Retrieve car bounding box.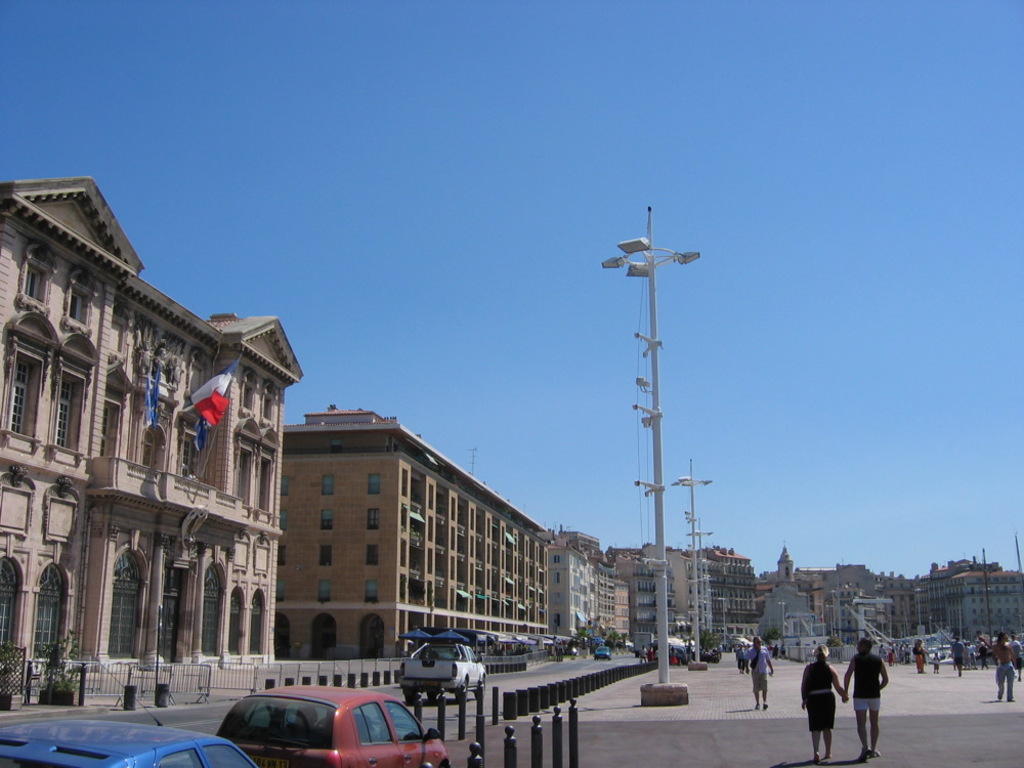
Bounding box: box(0, 713, 255, 767).
